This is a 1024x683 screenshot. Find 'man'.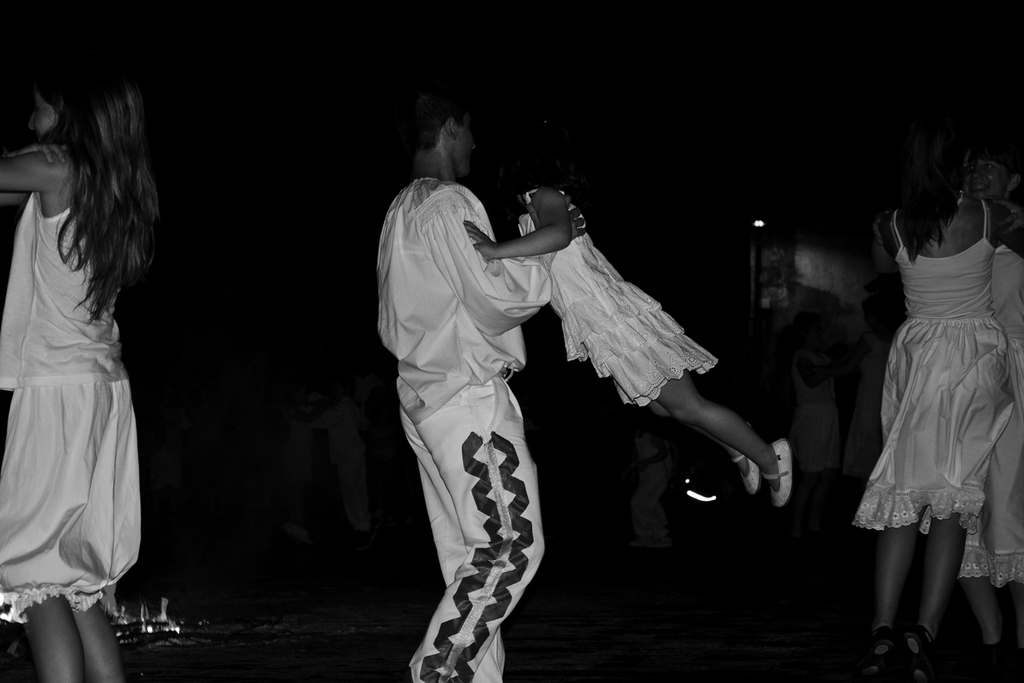
Bounding box: [373, 104, 589, 682].
